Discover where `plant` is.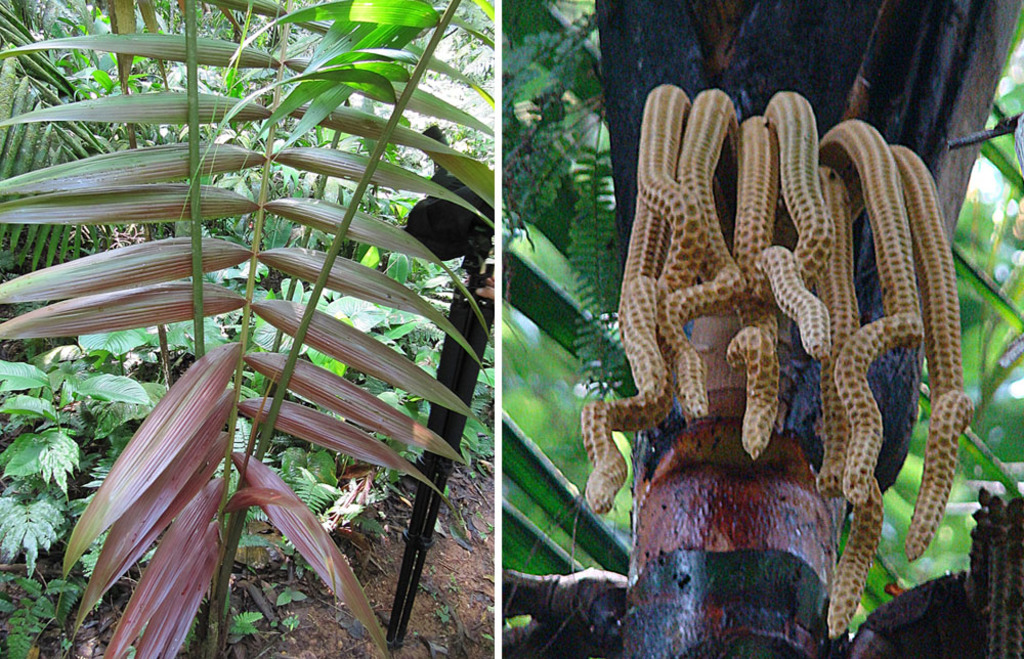
Discovered at box(226, 606, 266, 648).
